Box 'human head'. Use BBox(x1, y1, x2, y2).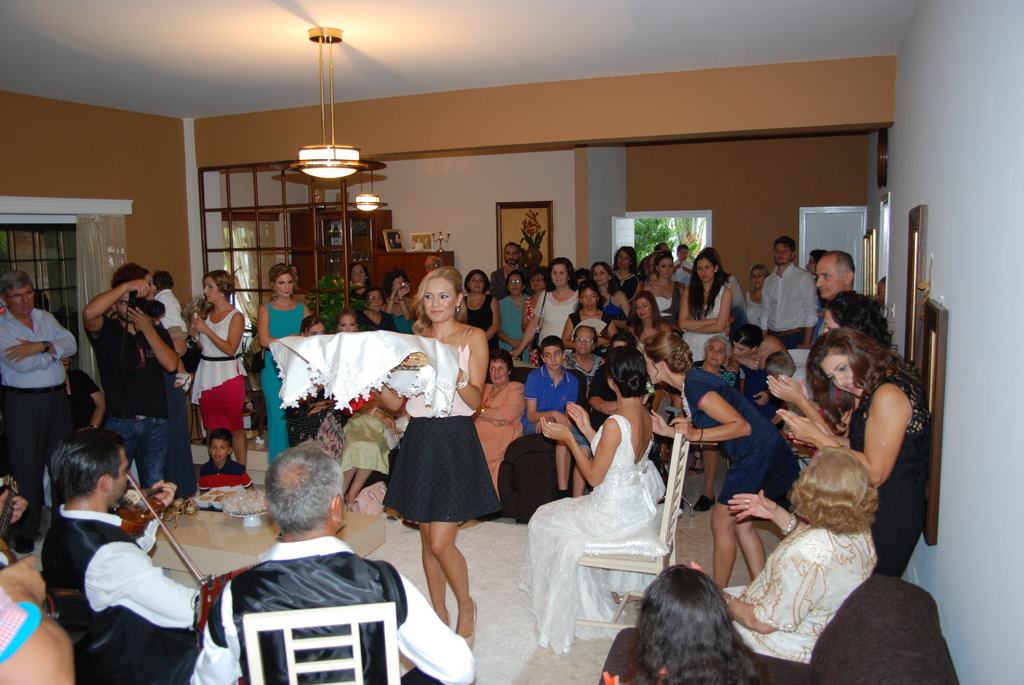
BBox(543, 257, 572, 287).
